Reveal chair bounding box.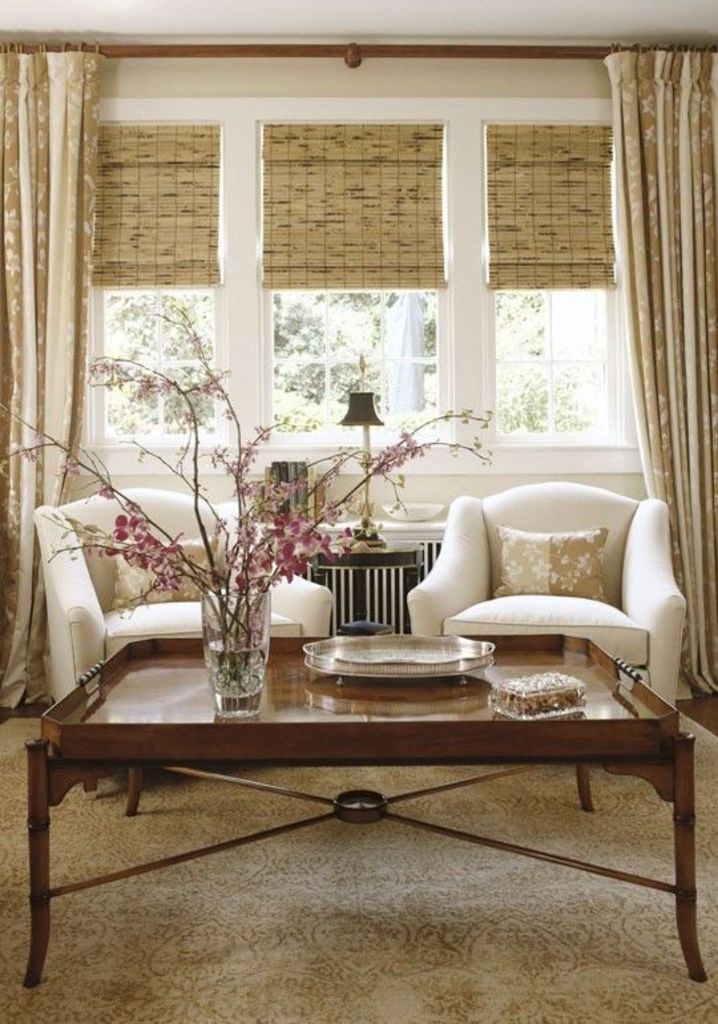
Revealed: (x1=416, y1=487, x2=678, y2=701).
